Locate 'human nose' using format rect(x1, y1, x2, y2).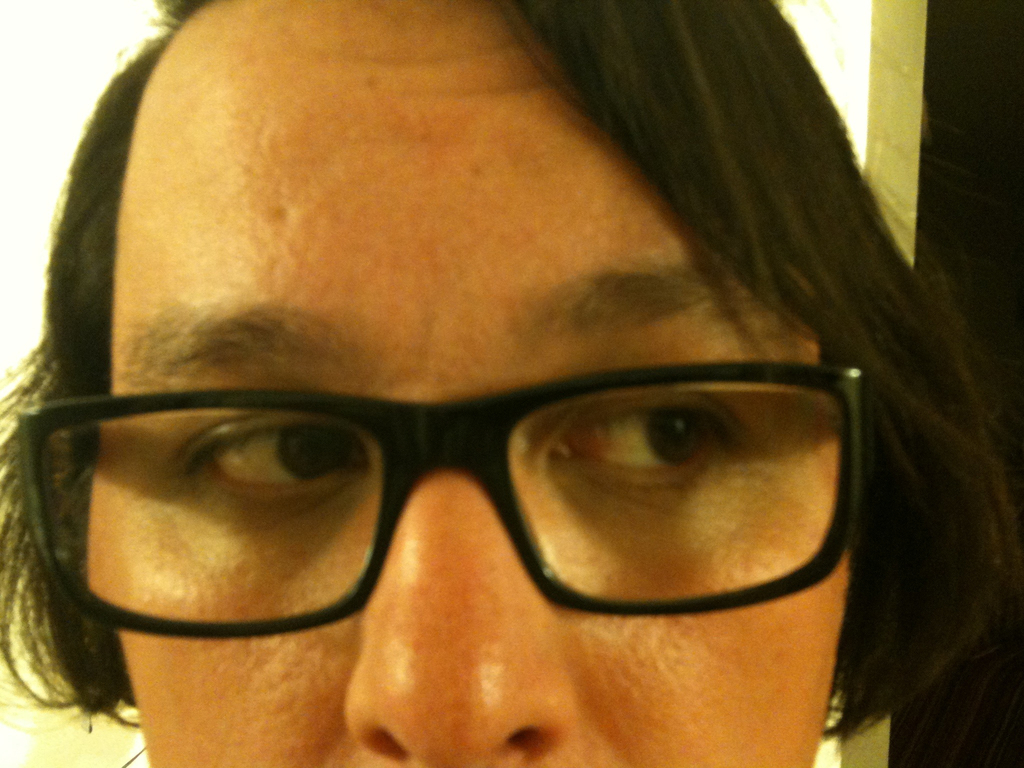
rect(339, 466, 575, 767).
